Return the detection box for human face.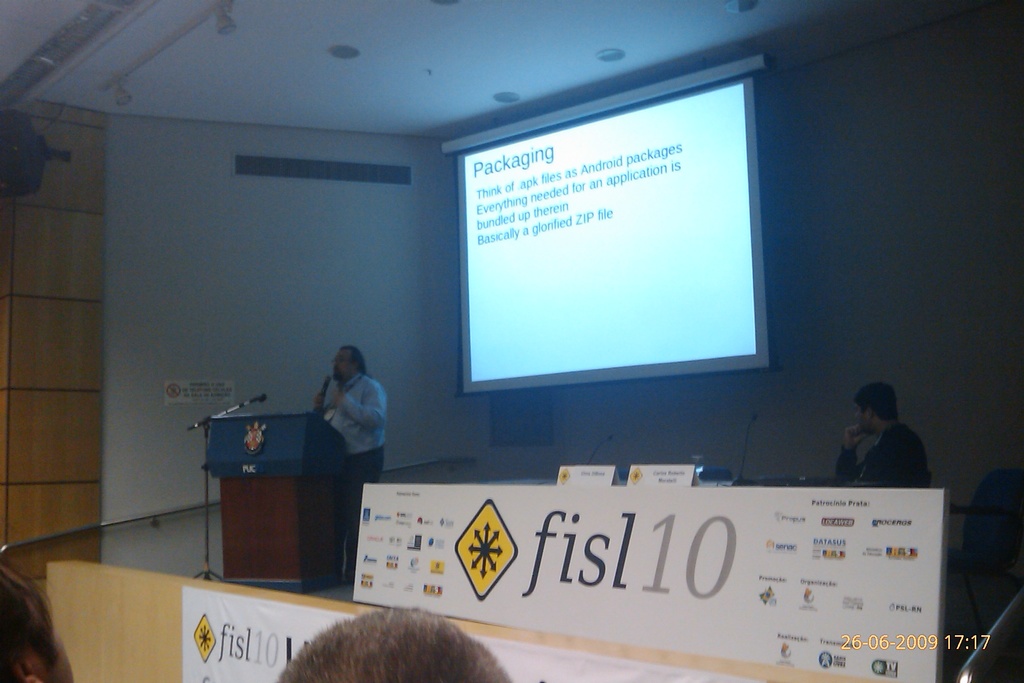
(852,401,868,436).
